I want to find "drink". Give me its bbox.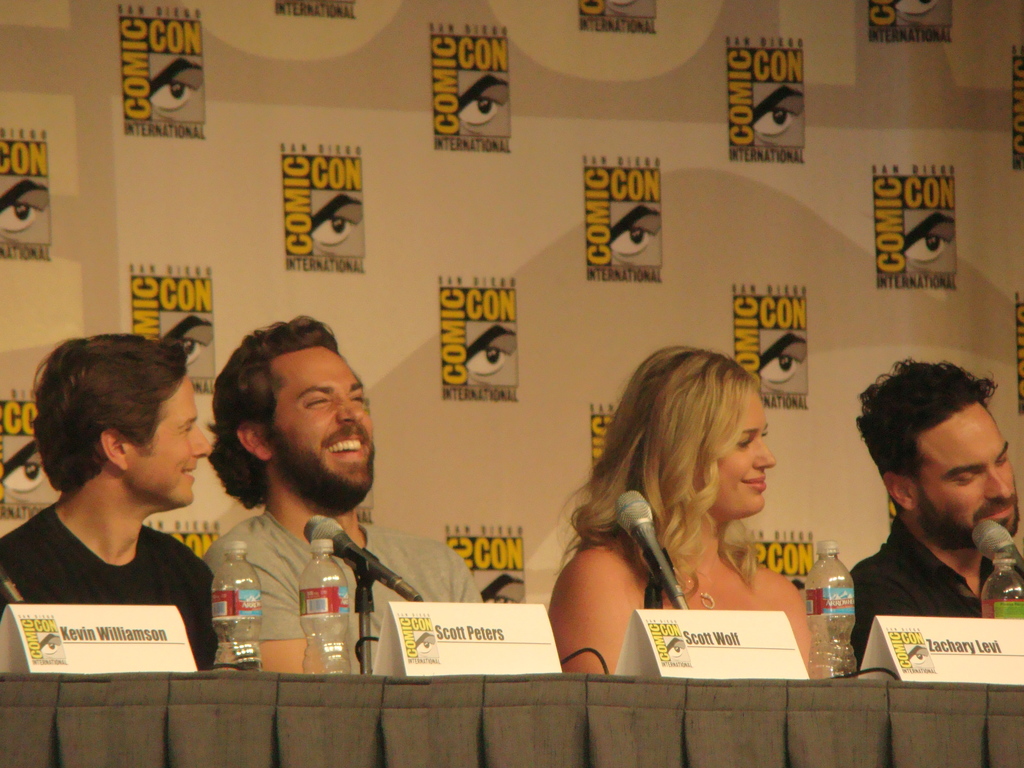
801/543/866/657.
